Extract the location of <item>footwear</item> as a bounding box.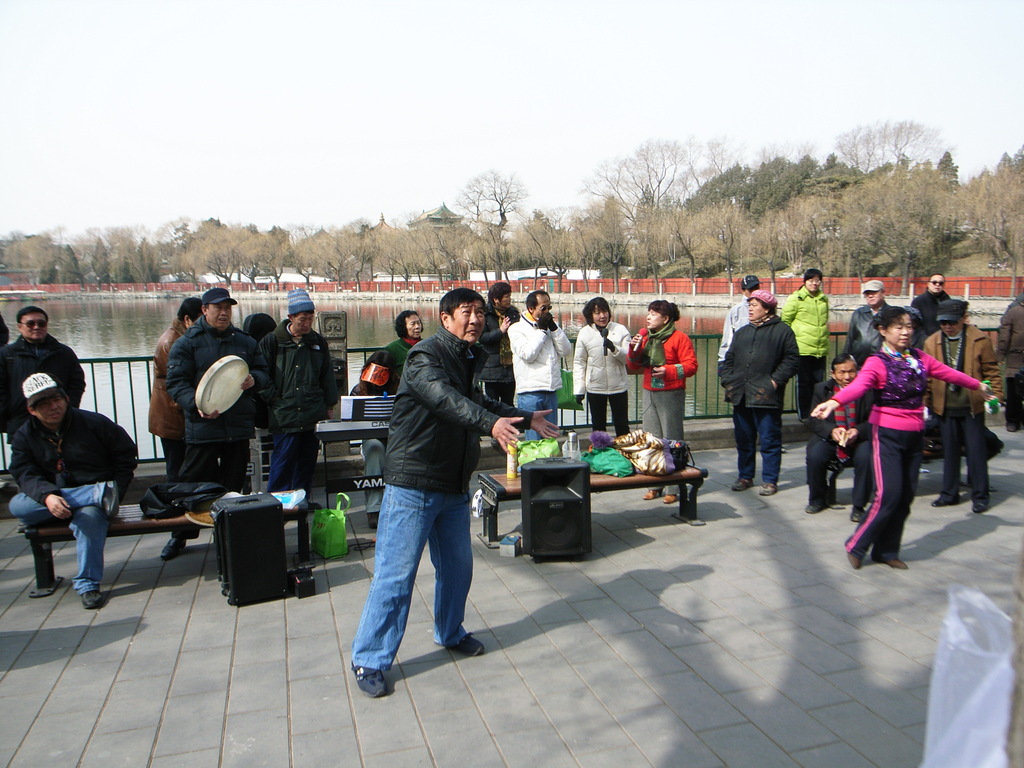
region(972, 500, 991, 512).
